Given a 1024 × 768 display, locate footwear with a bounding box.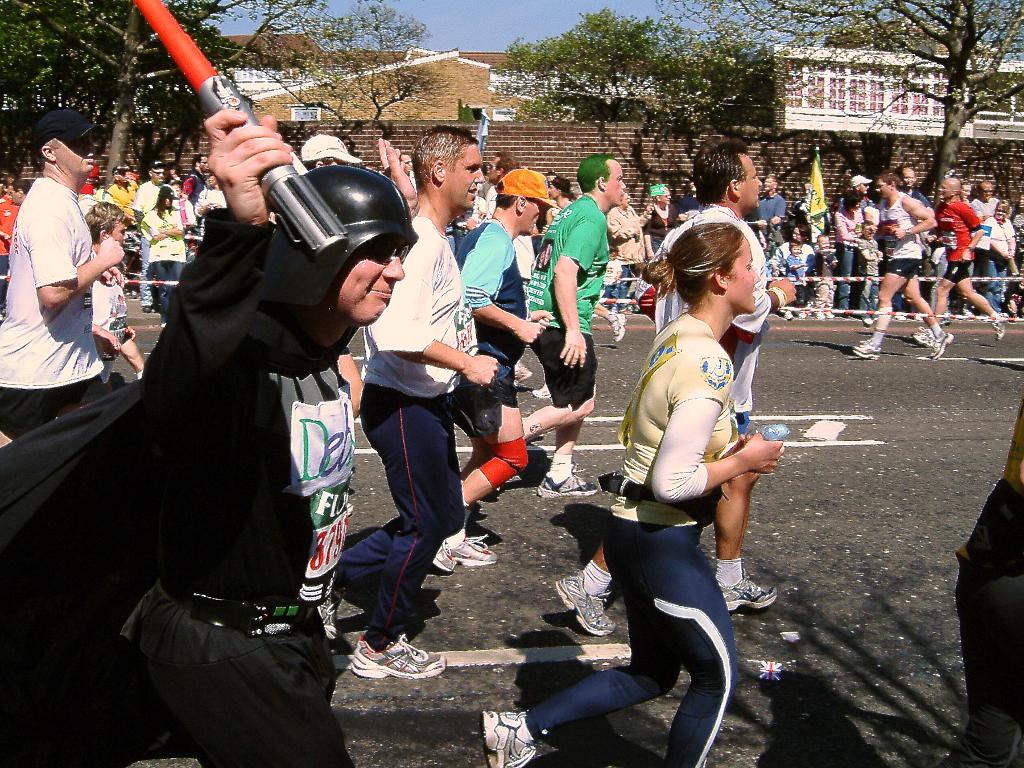
Located: 915, 324, 929, 342.
